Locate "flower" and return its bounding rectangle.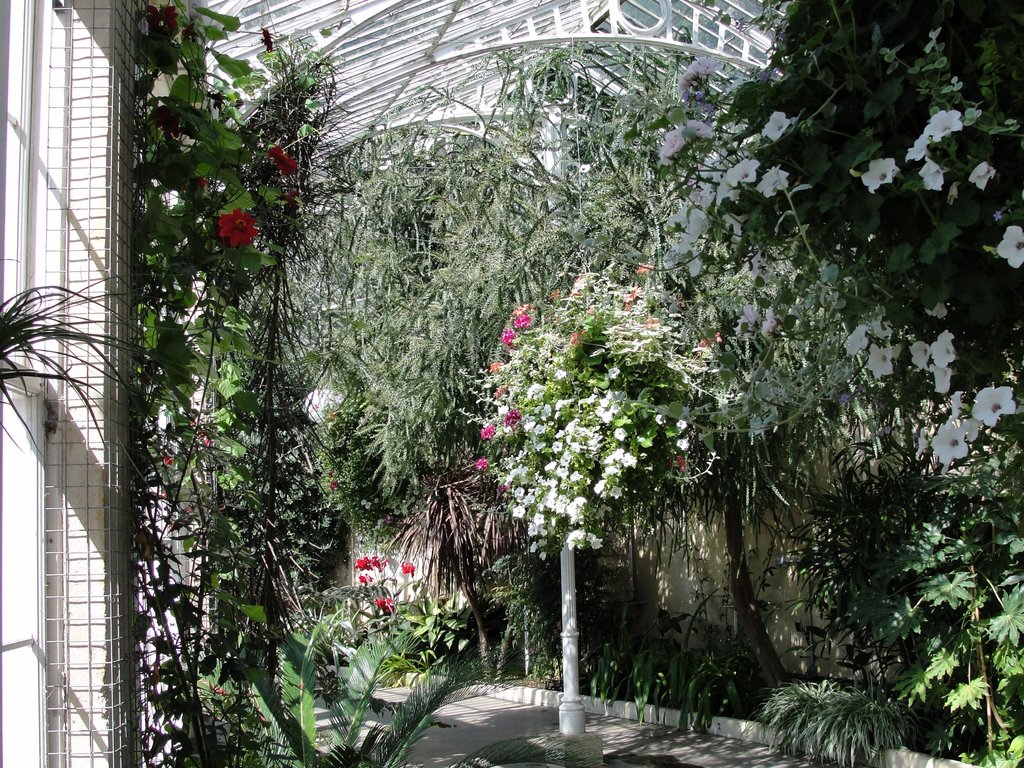
[x1=762, y1=112, x2=794, y2=139].
